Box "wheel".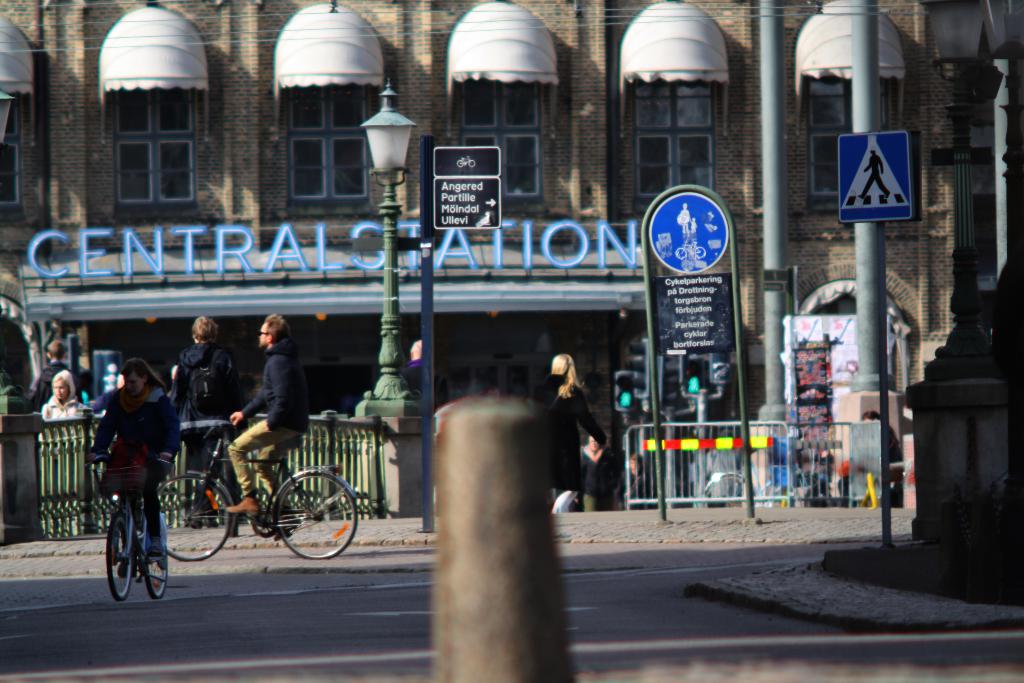
145/535/167/597.
